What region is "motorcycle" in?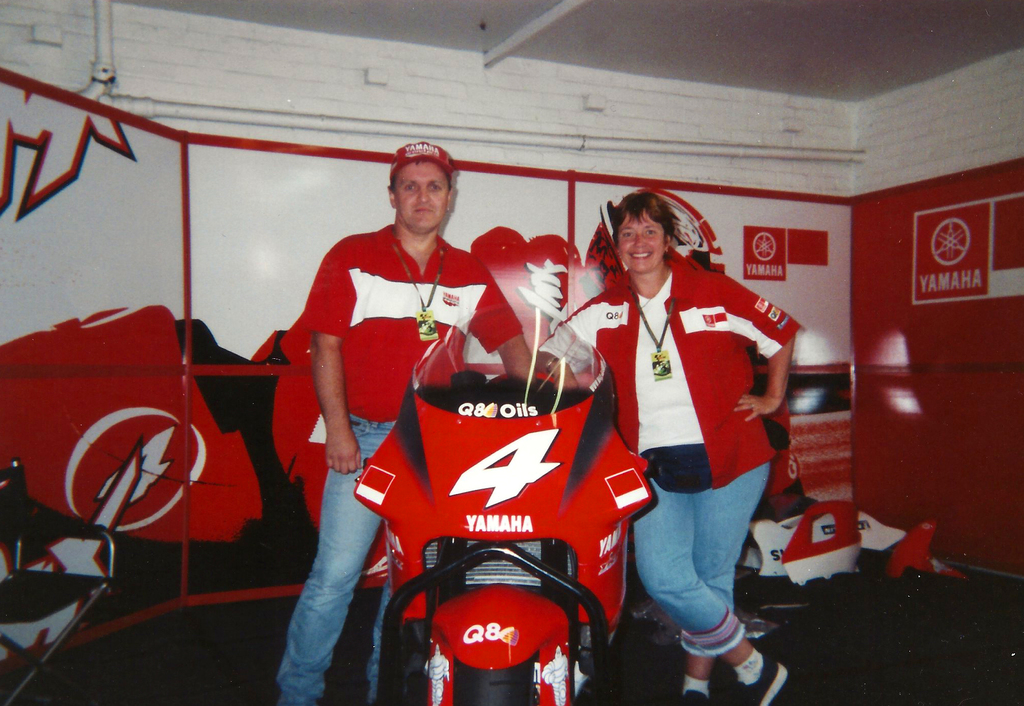
356,307,652,705.
